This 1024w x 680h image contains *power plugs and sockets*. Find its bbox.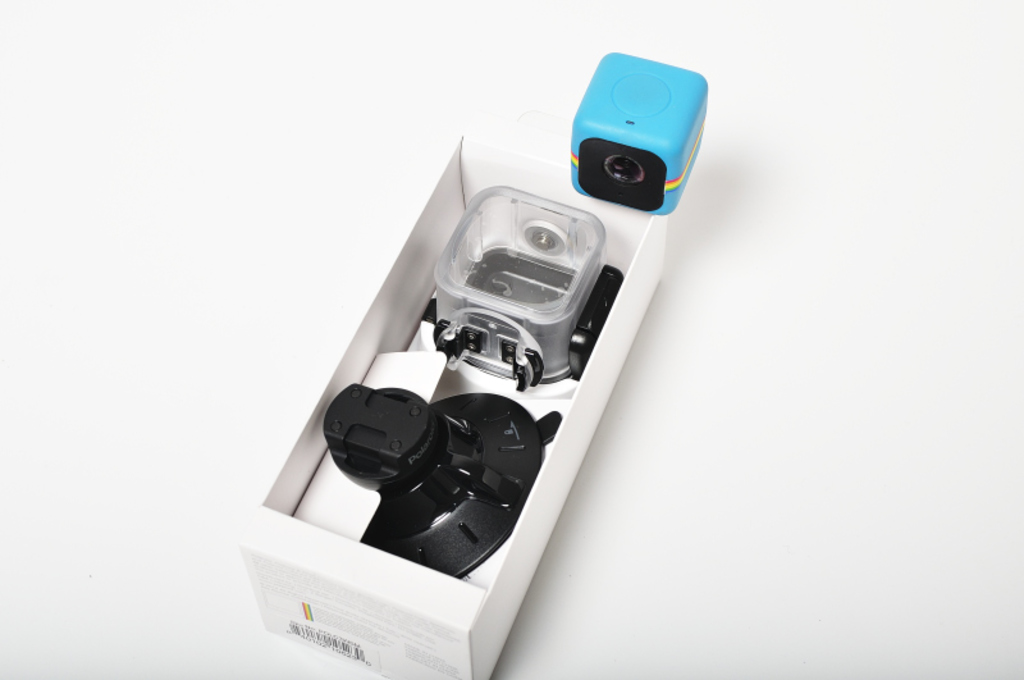
Rect(315, 389, 571, 597).
